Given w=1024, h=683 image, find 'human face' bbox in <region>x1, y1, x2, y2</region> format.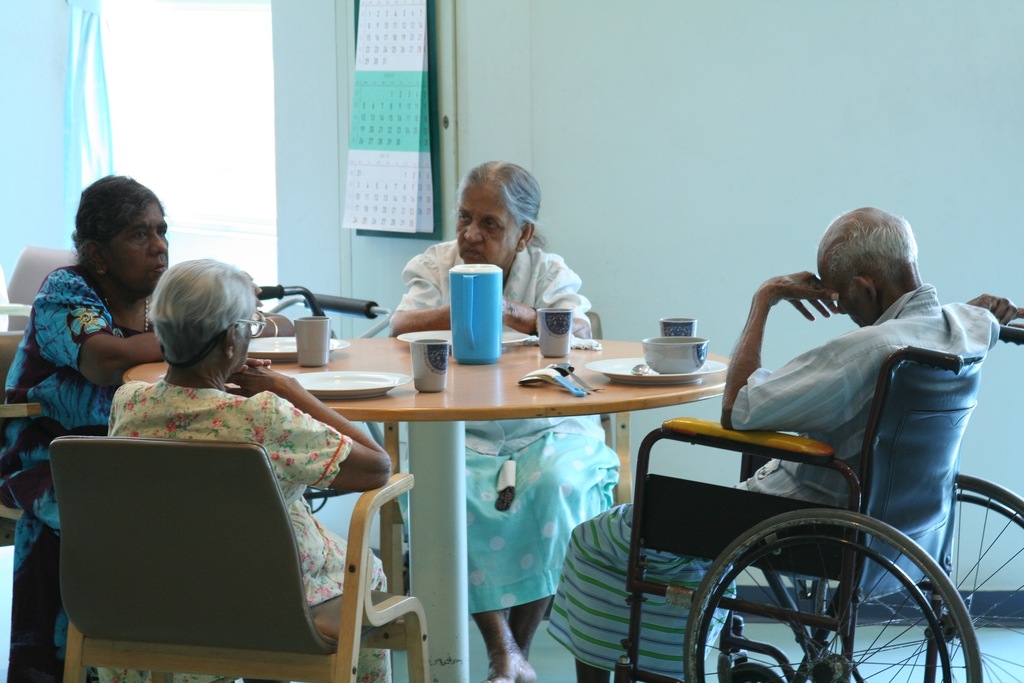
<region>102, 201, 164, 303</region>.
